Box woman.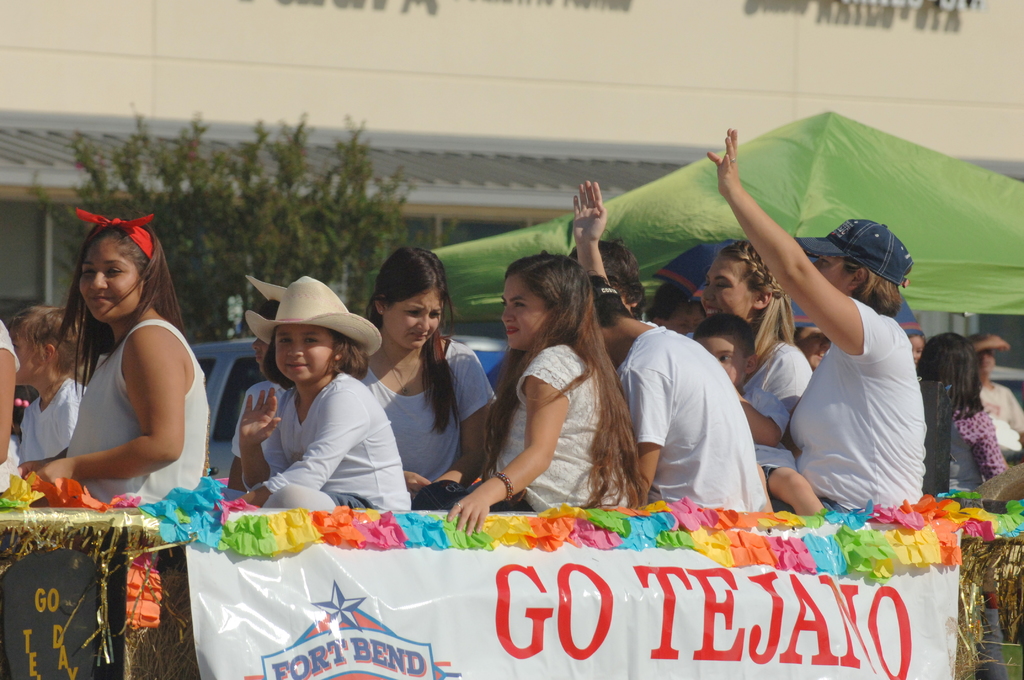
x1=910, y1=333, x2=1007, y2=508.
